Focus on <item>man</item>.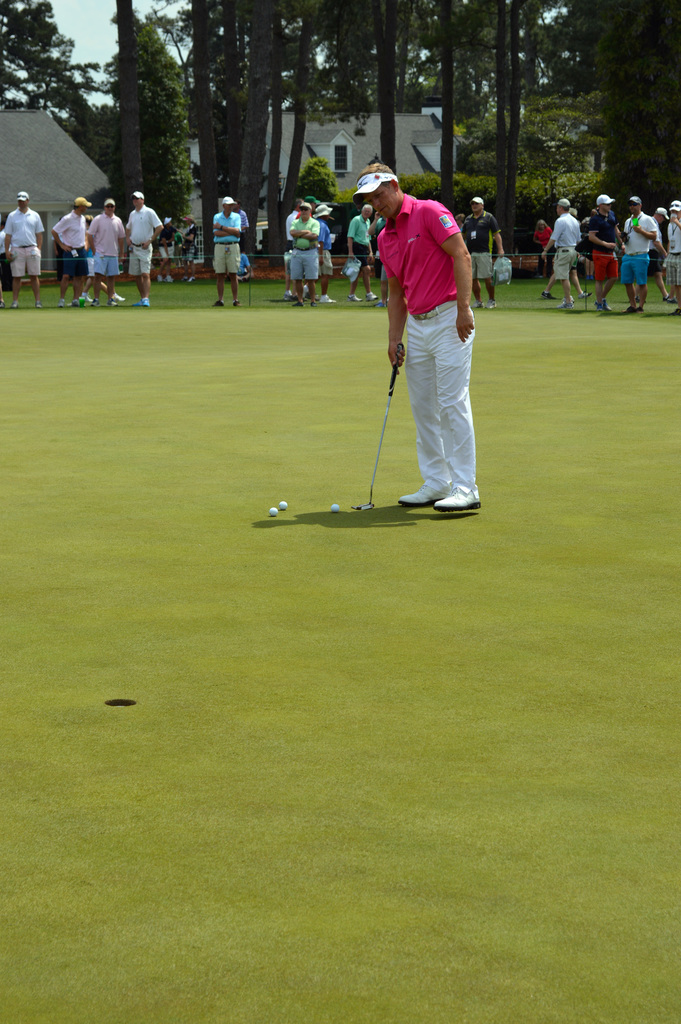
Focused at (54,198,94,303).
